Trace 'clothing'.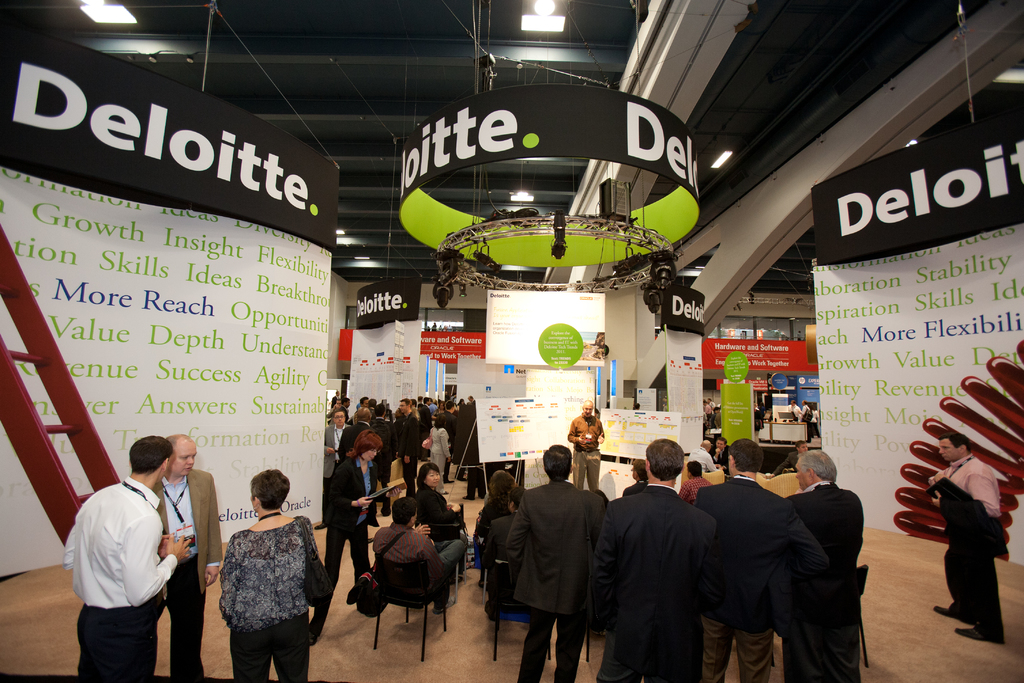
Traced to x1=596, y1=484, x2=723, y2=682.
